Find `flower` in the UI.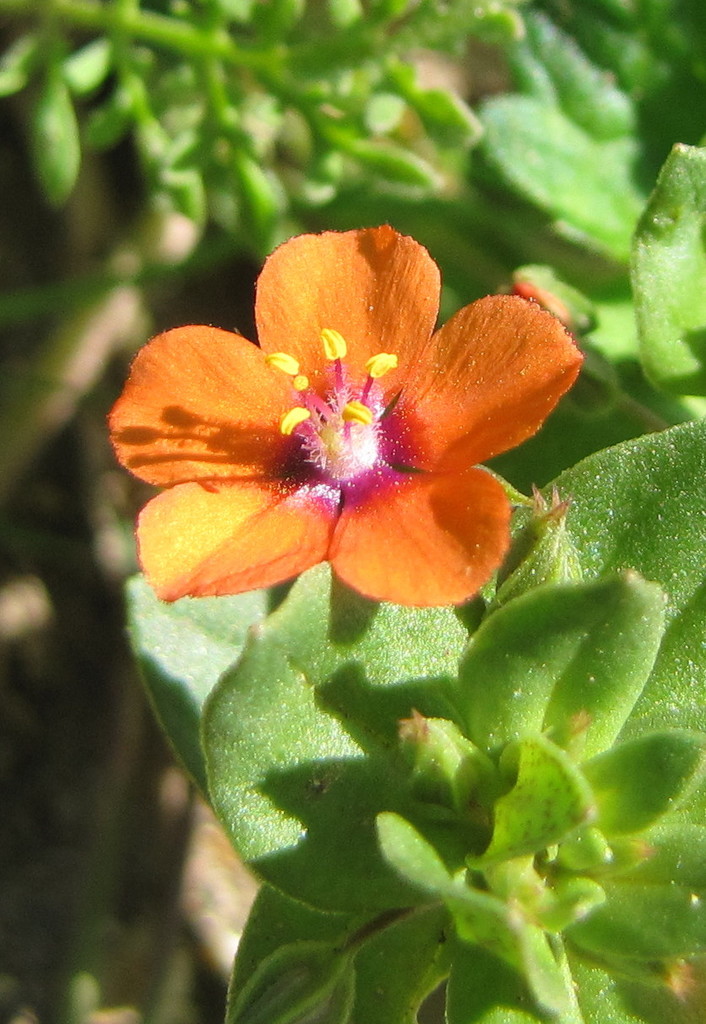
UI element at (x1=106, y1=225, x2=582, y2=610).
